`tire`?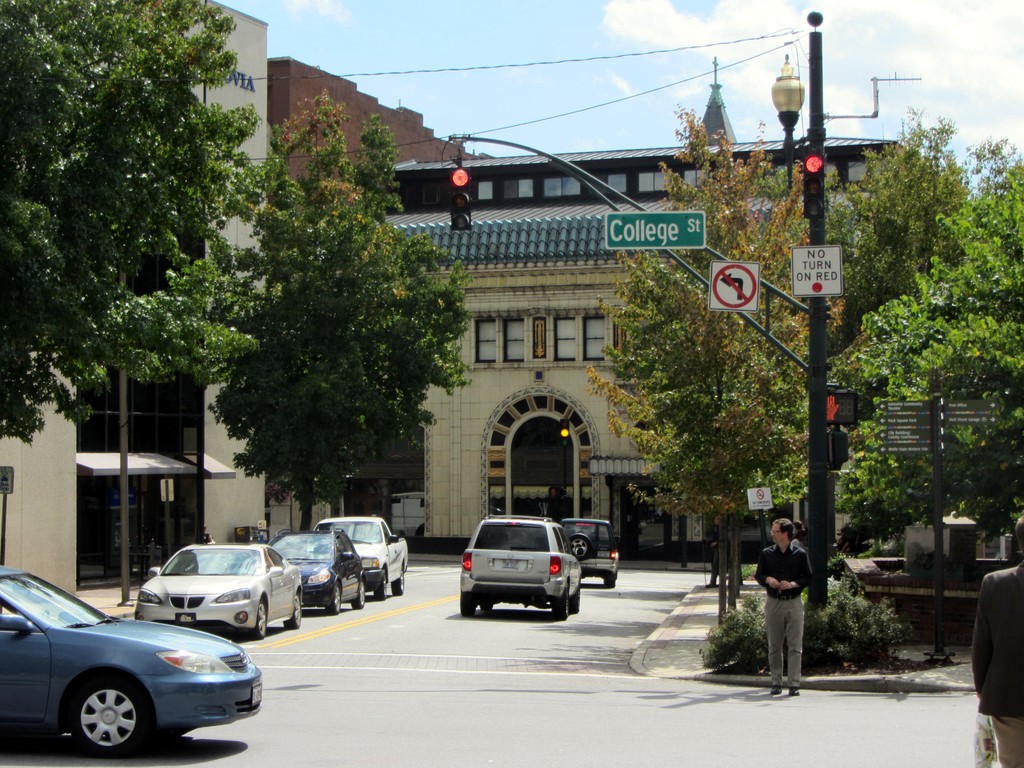
[left=390, top=564, right=406, bottom=596]
